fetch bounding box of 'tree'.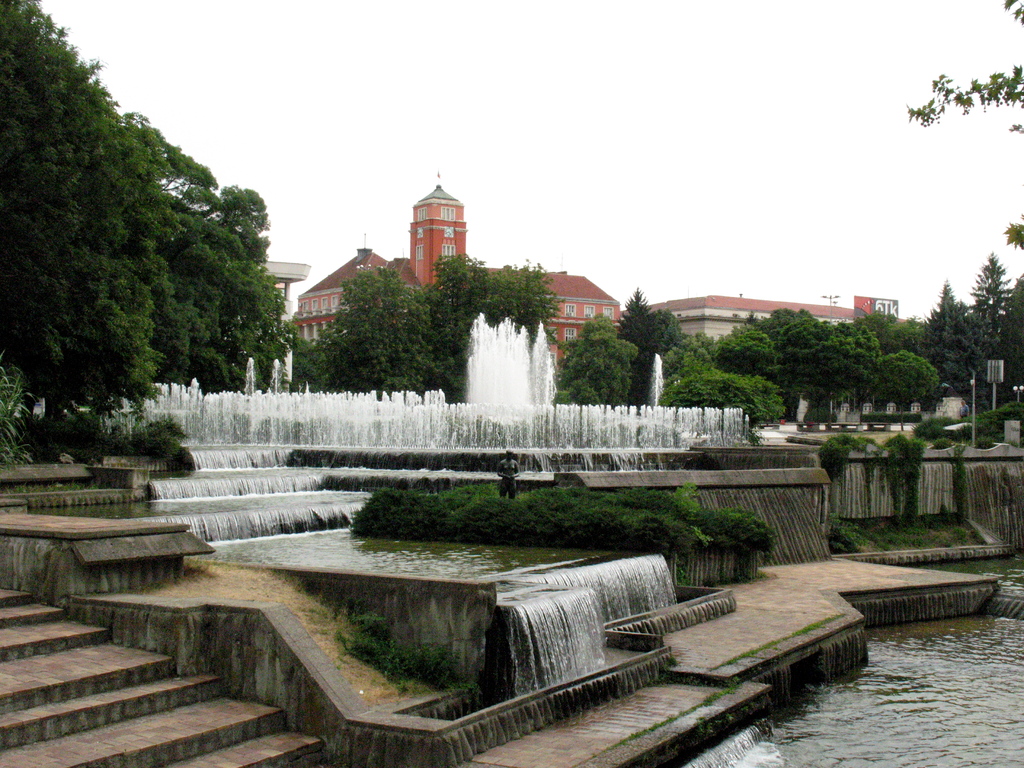
Bbox: [left=313, top=248, right=564, bottom=404].
